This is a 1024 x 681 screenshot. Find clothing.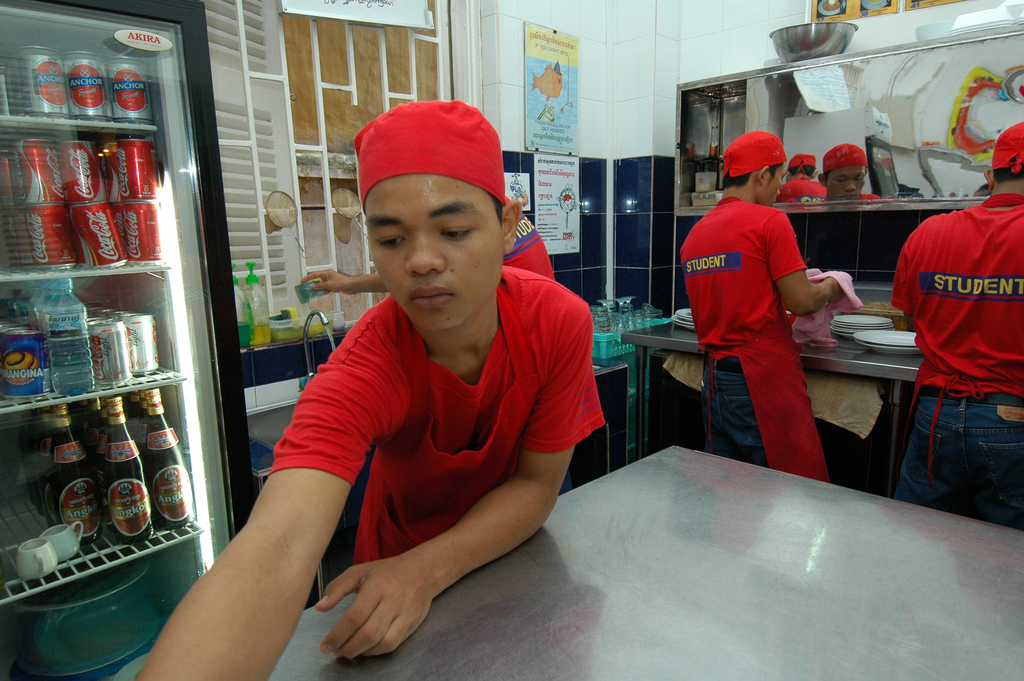
Bounding box: <bbox>502, 199, 554, 279</bbox>.
